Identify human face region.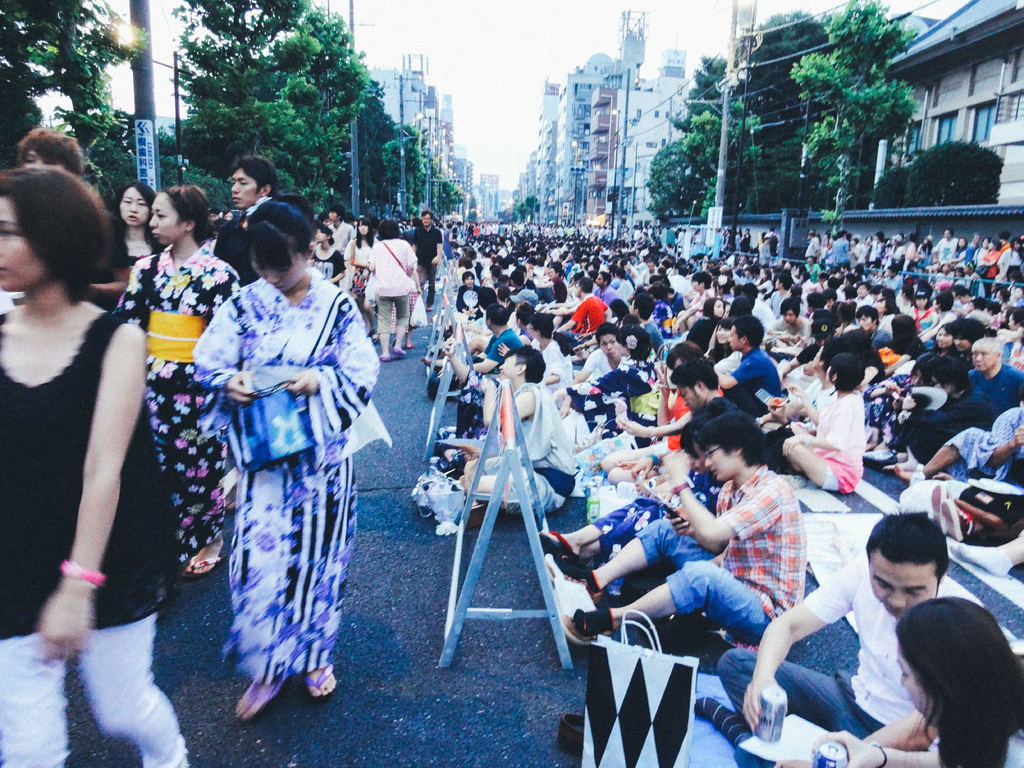
Region: [868,547,934,620].
